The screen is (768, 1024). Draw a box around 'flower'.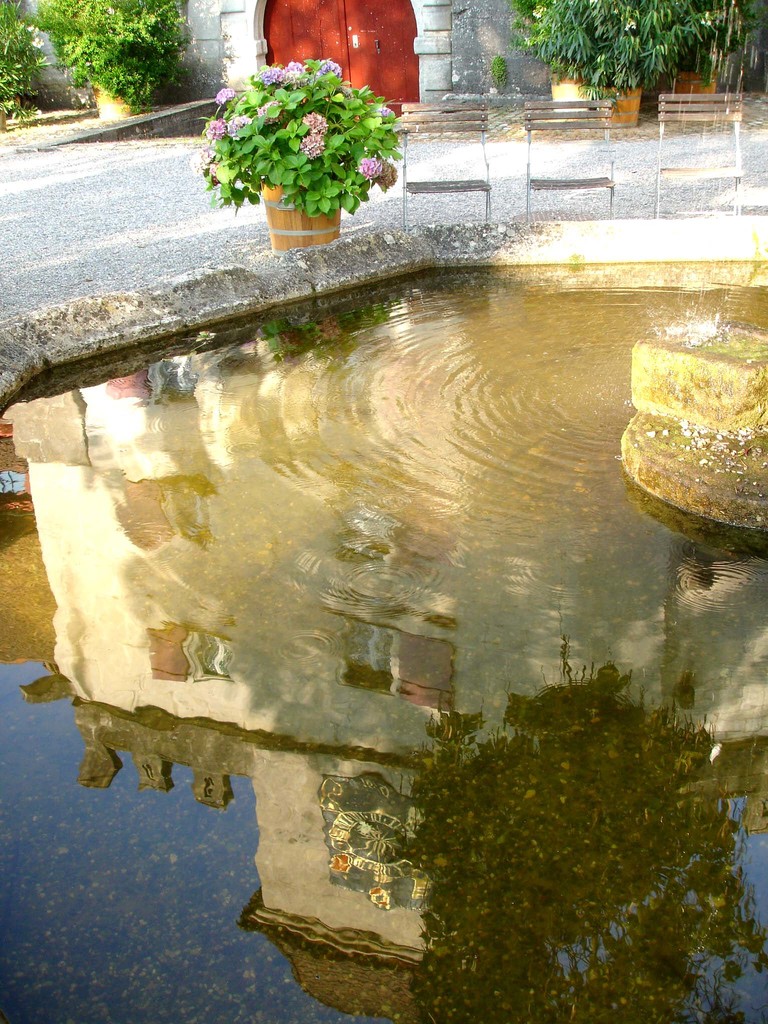
(left=289, top=58, right=301, bottom=77).
